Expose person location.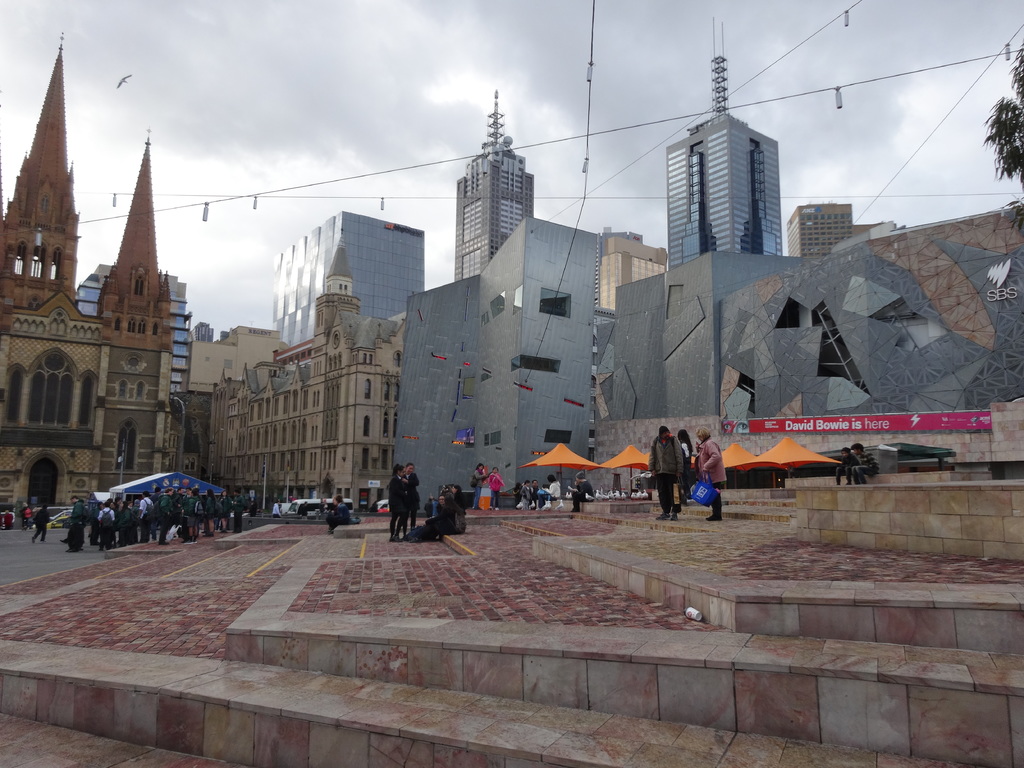
Exposed at pyautogui.locateOnScreen(486, 463, 505, 508).
